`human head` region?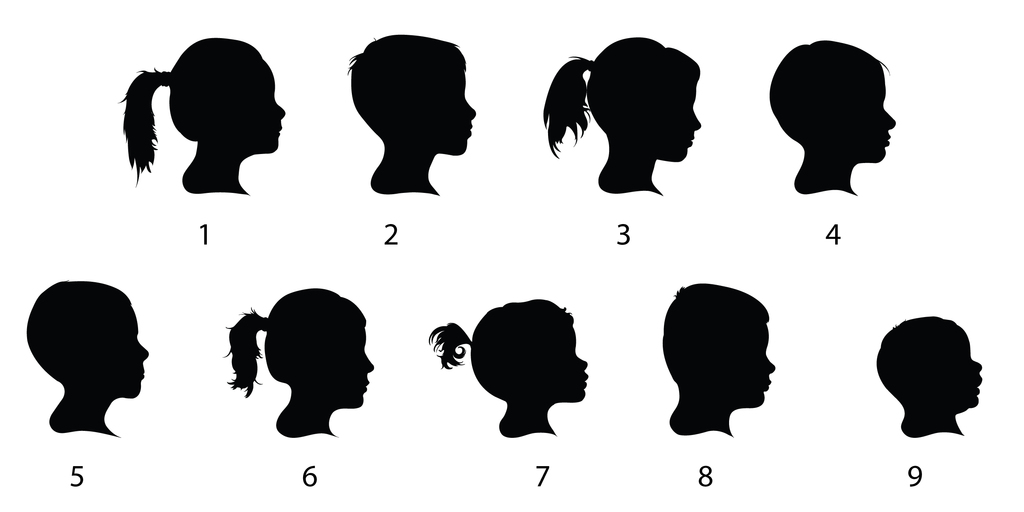
[left=349, top=33, right=474, bottom=153]
